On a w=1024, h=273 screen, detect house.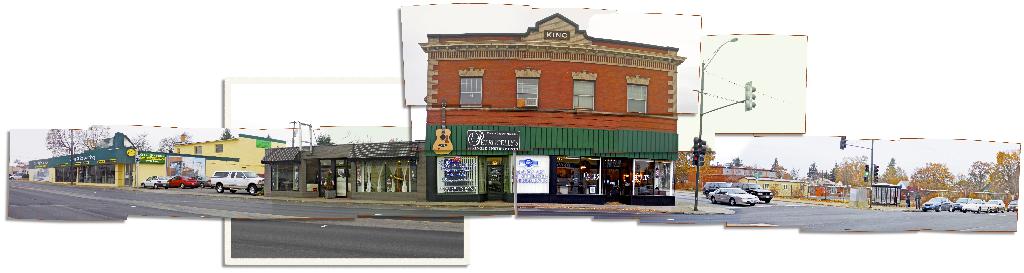
left=796, top=155, right=862, bottom=200.
